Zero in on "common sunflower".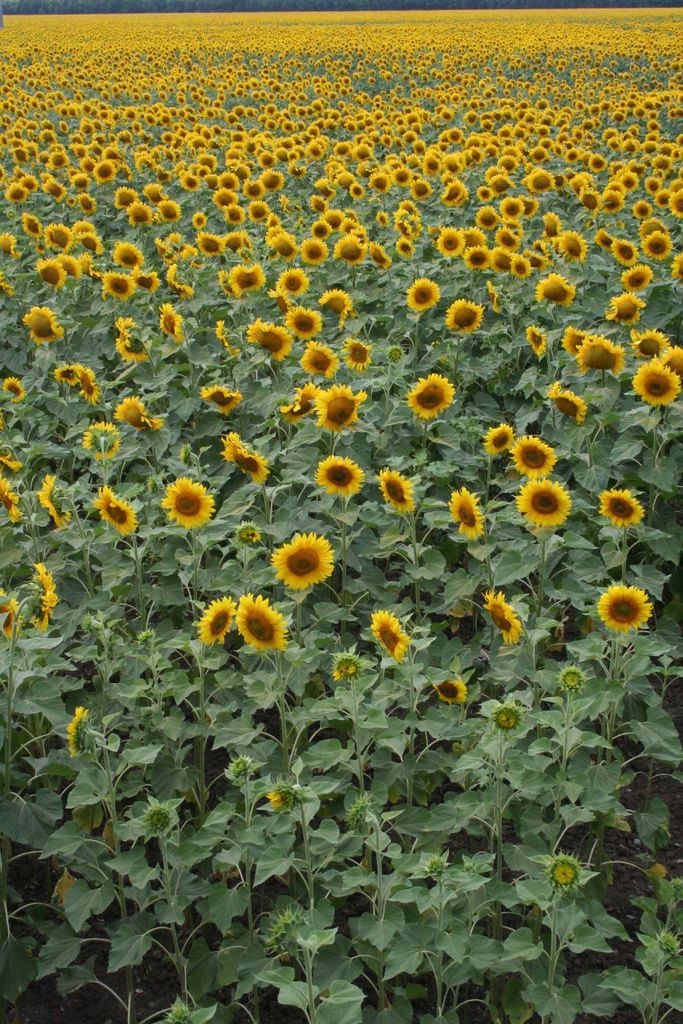
Zeroed in: locate(542, 278, 572, 309).
